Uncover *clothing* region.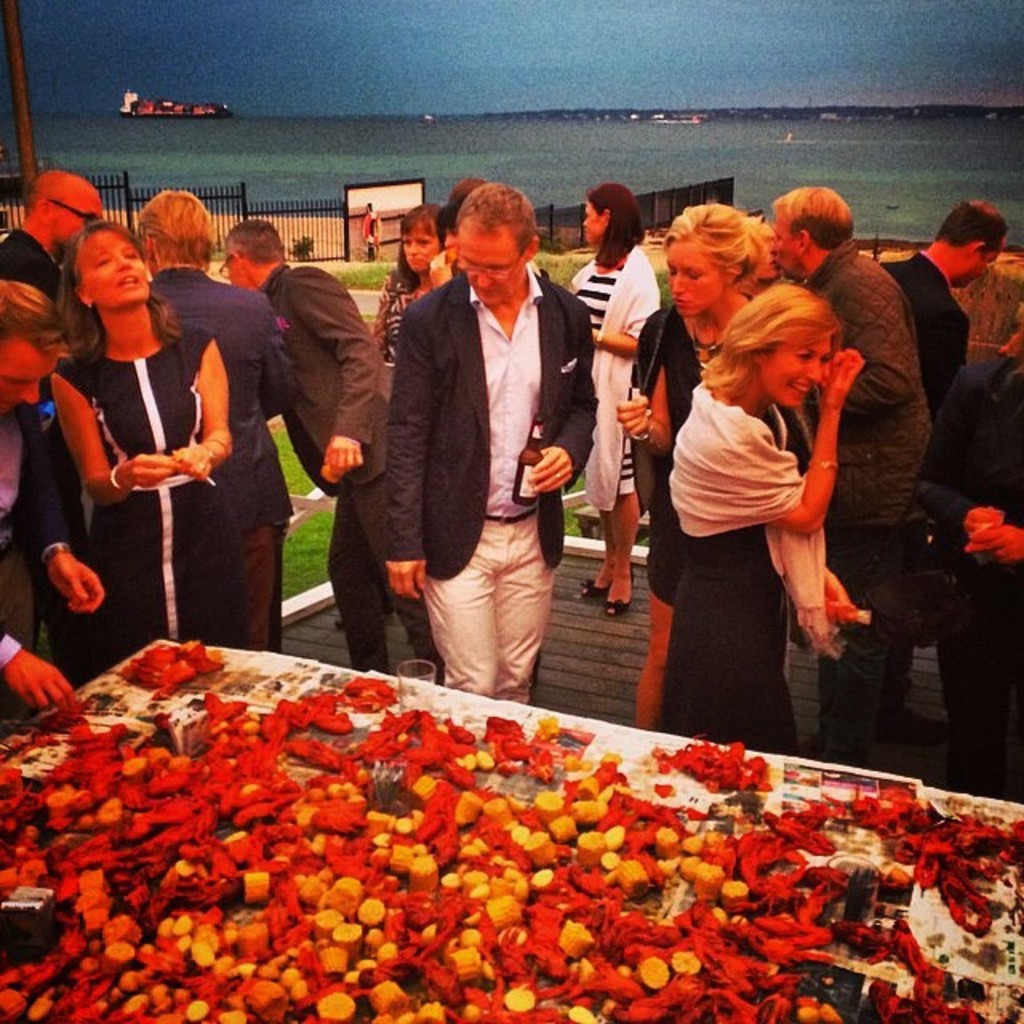
Uncovered: (left=384, top=182, right=594, bottom=712).
